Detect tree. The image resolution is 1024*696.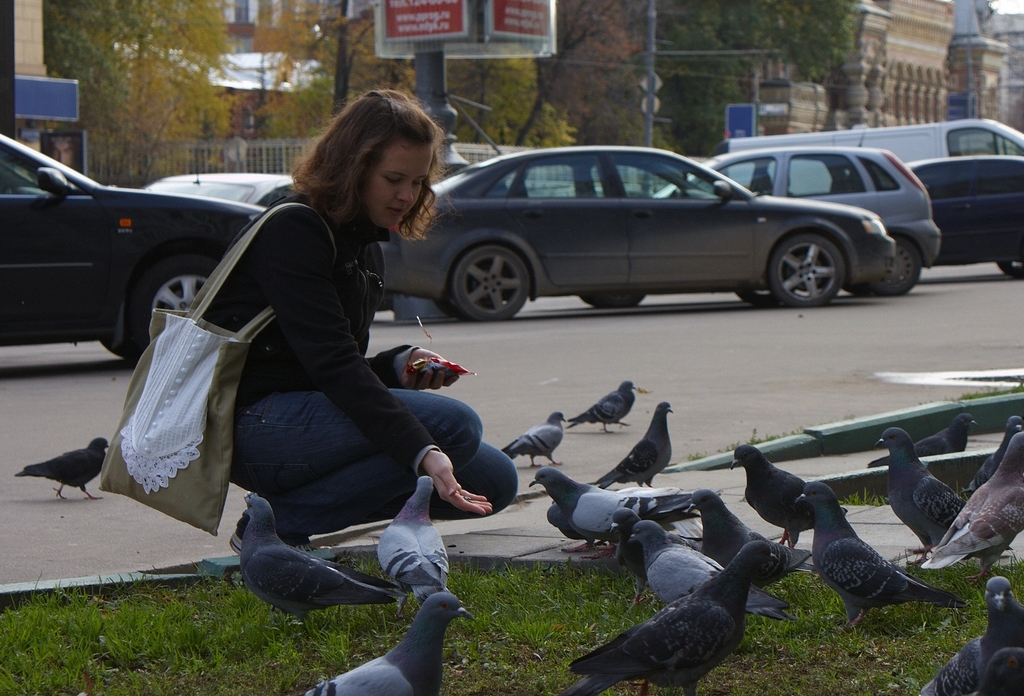
BBox(97, 2, 243, 178).
